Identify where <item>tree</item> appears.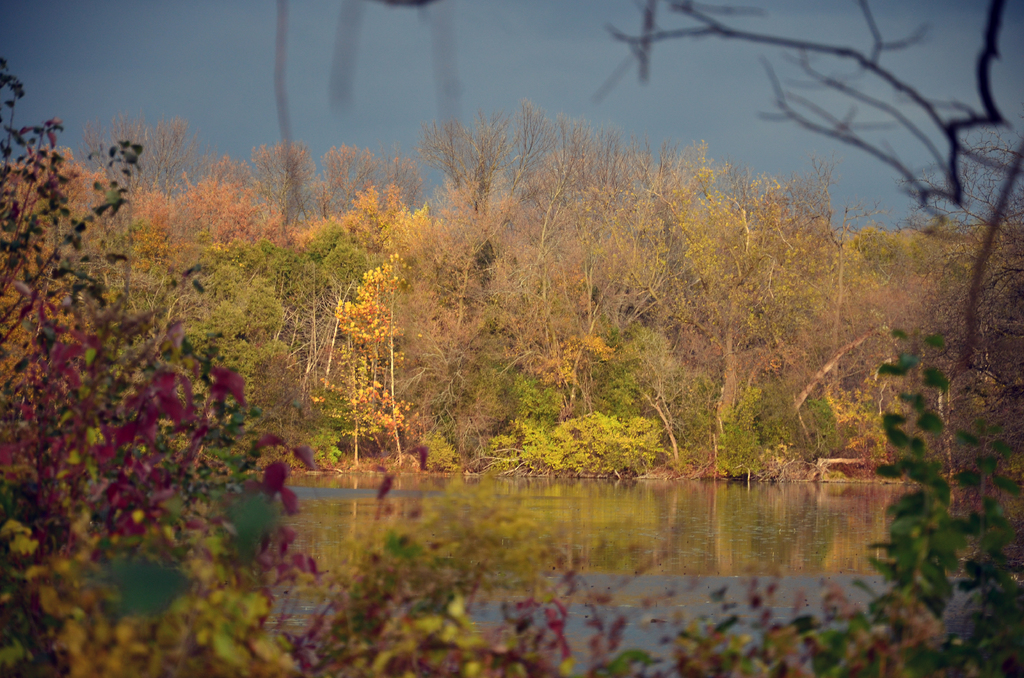
Appears at 1:58:92:677.
